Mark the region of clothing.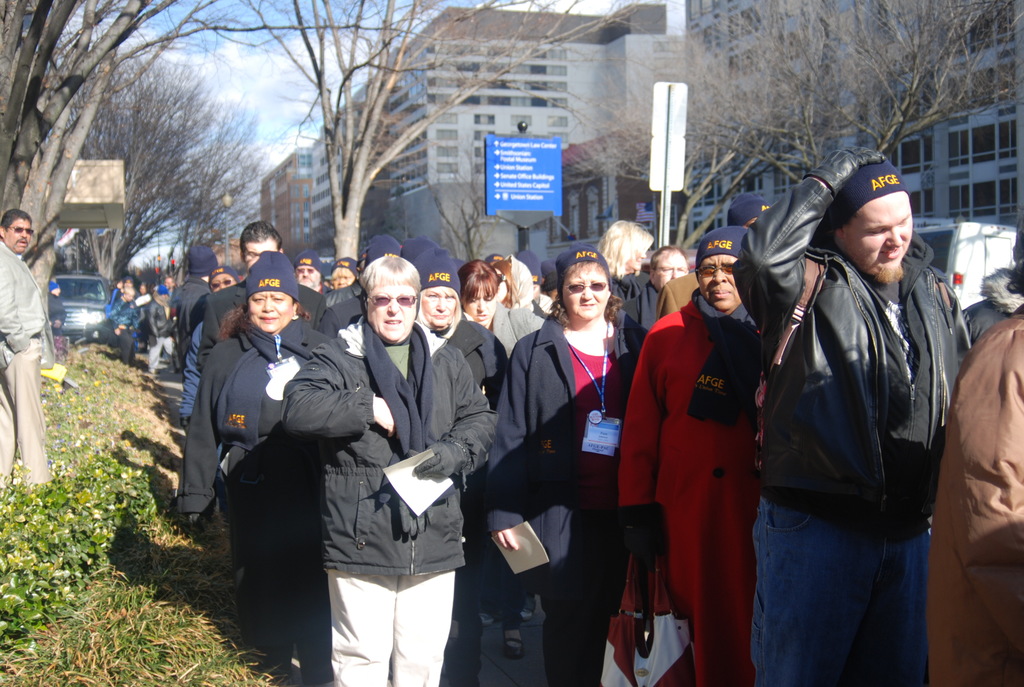
Region: box(200, 277, 323, 371).
